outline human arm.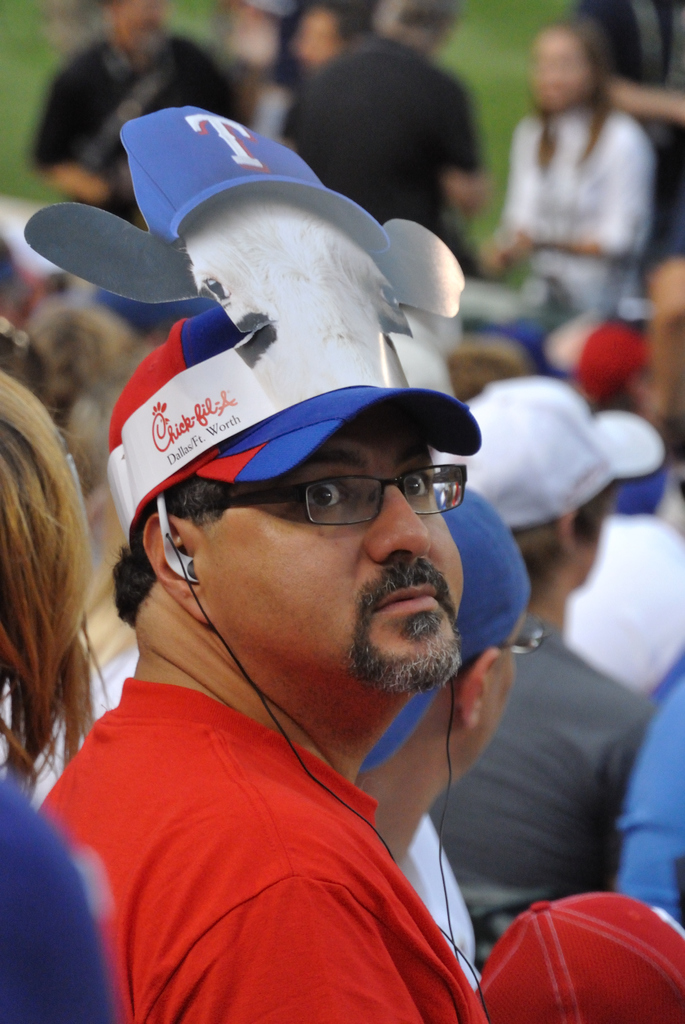
Outline: detection(482, 176, 526, 276).
